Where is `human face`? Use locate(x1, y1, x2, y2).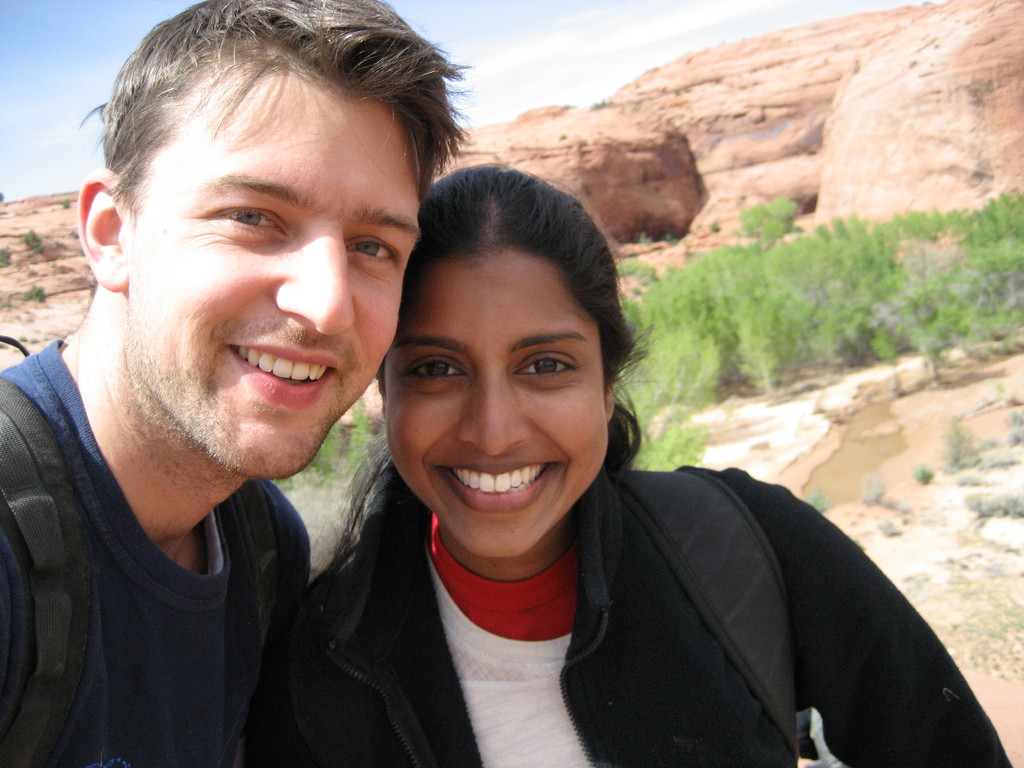
locate(125, 82, 420, 477).
